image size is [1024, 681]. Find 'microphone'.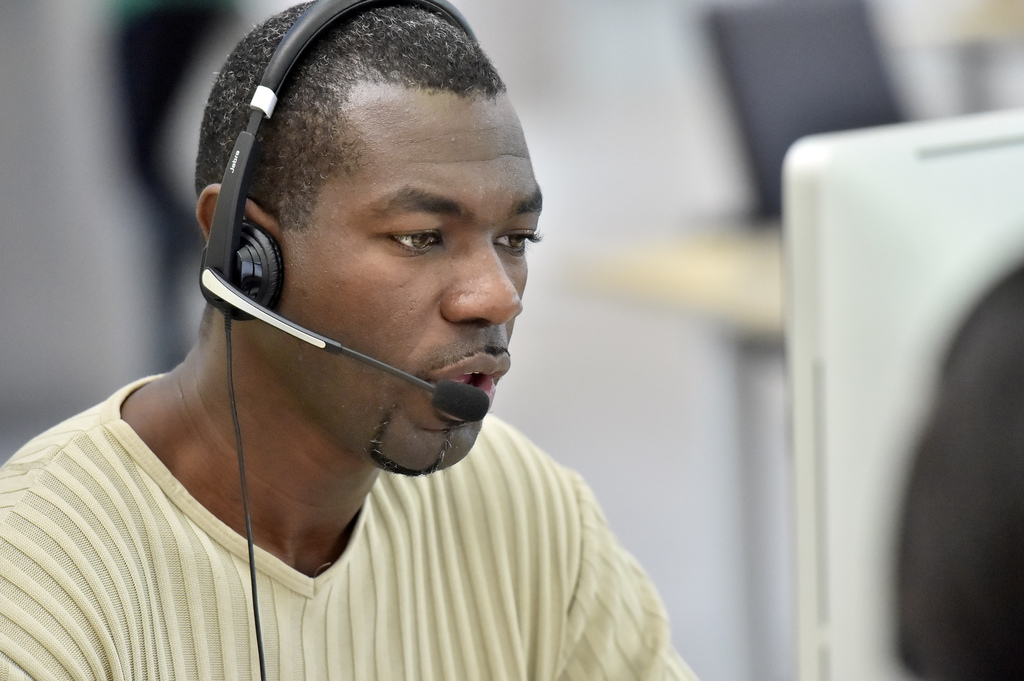
select_region(430, 378, 489, 431).
